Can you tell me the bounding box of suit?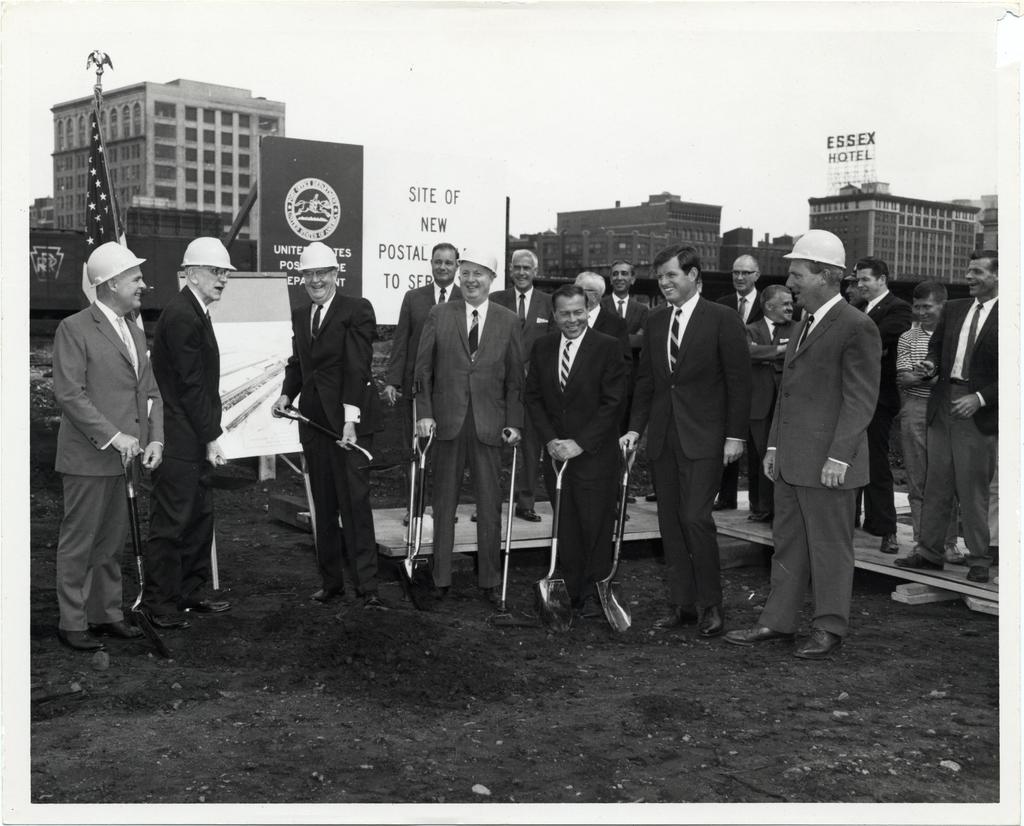
<bbox>500, 288, 555, 495</bbox>.
